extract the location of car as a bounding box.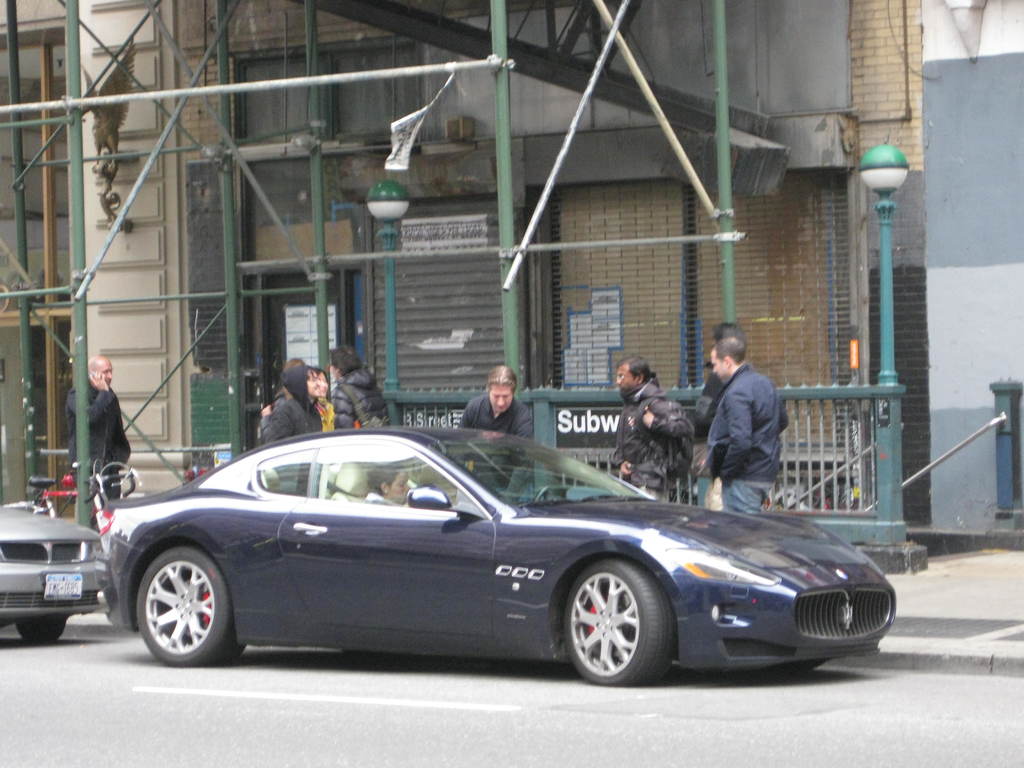
0,504,108,641.
